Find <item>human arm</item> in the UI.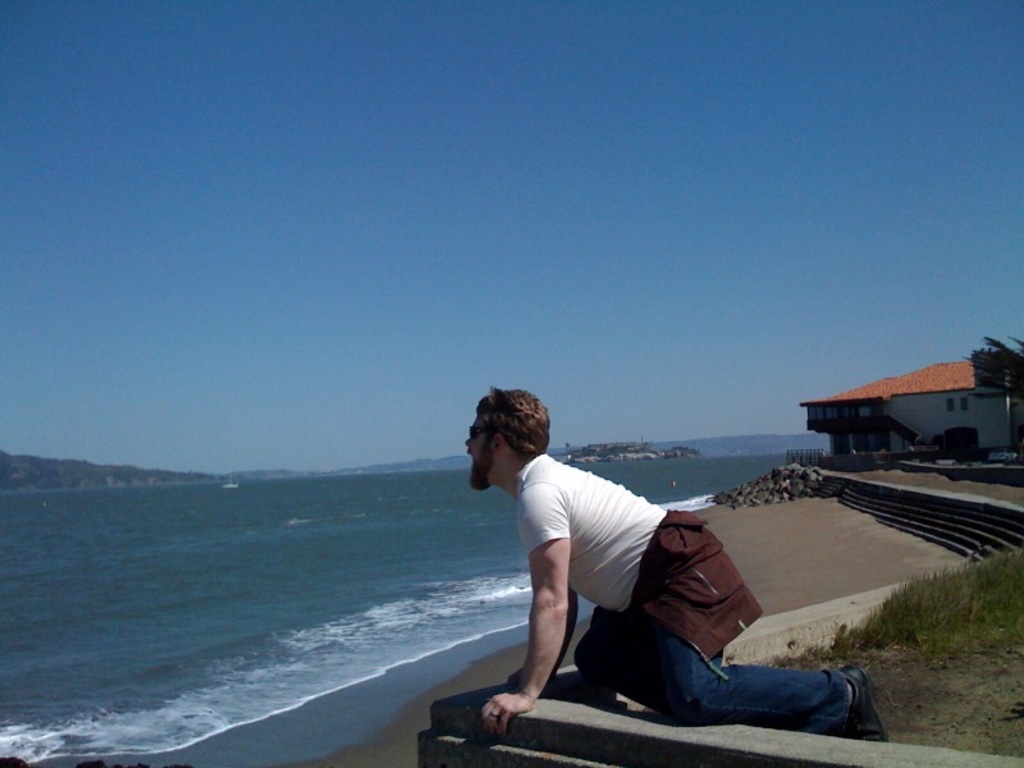
UI element at [left=497, top=484, right=616, bottom=745].
